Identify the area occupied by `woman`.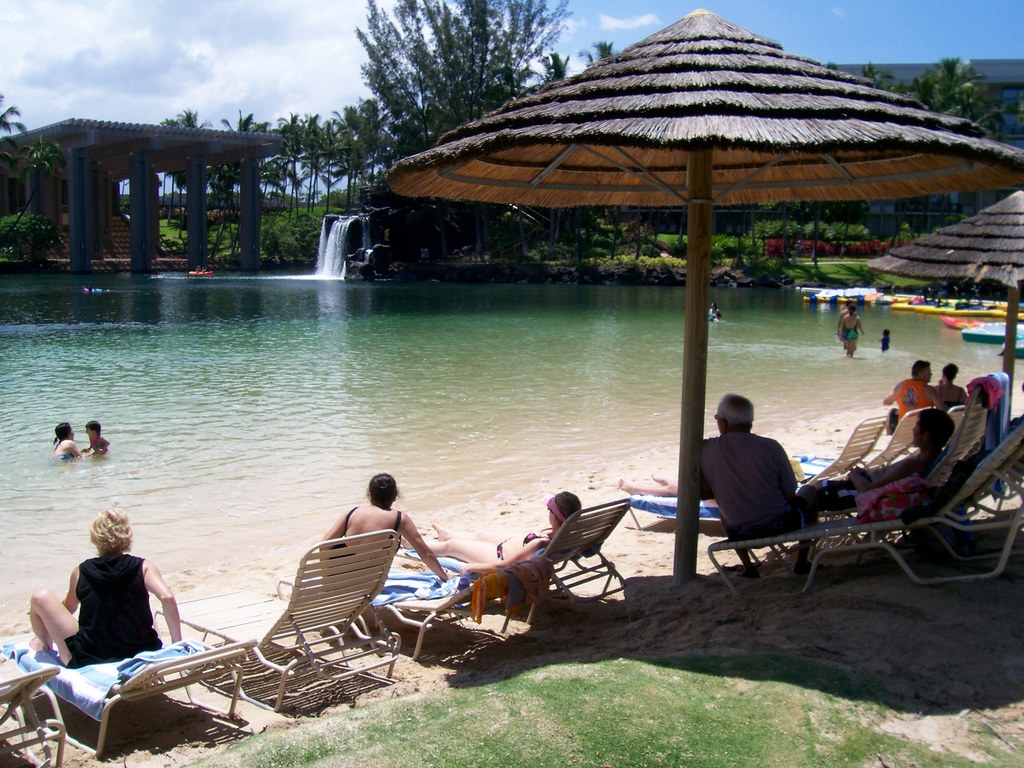
Area: [42, 506, 175, 696].
